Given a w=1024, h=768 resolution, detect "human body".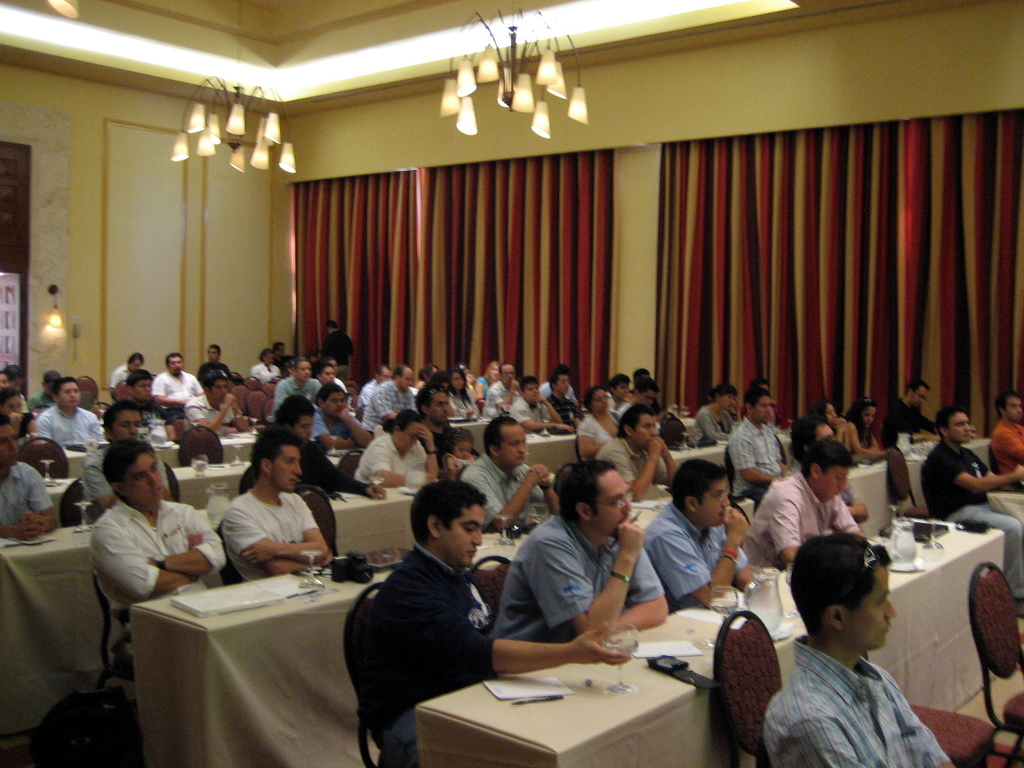
{"x1": 32, "y1": 369, "x2": 59, "y2": 410}.
